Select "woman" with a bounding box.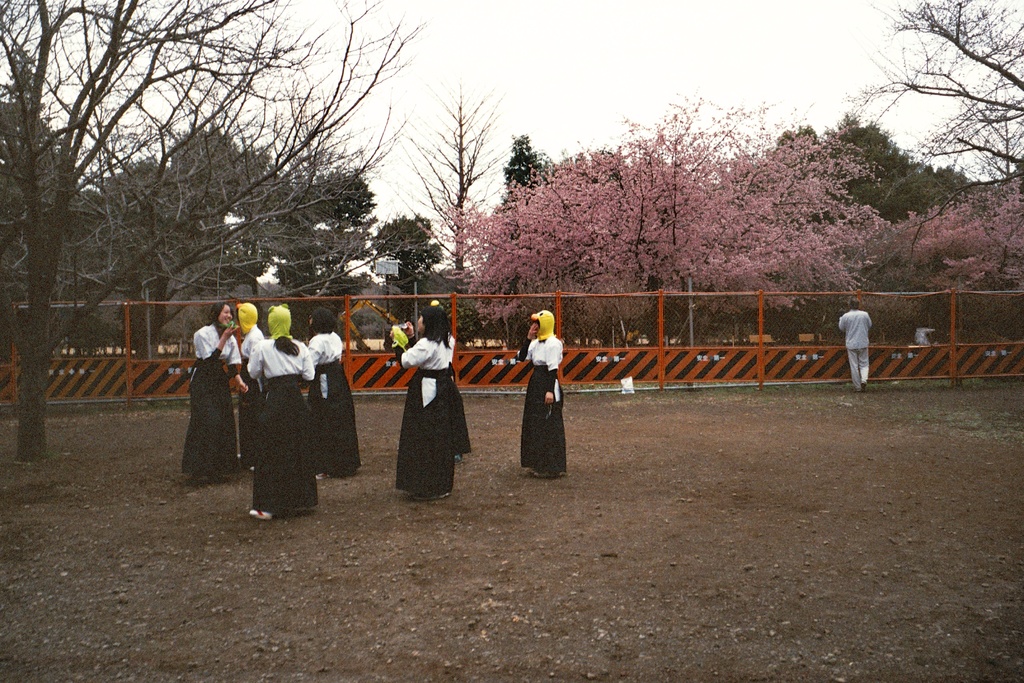
BBox(516, 311, 568, 477).
